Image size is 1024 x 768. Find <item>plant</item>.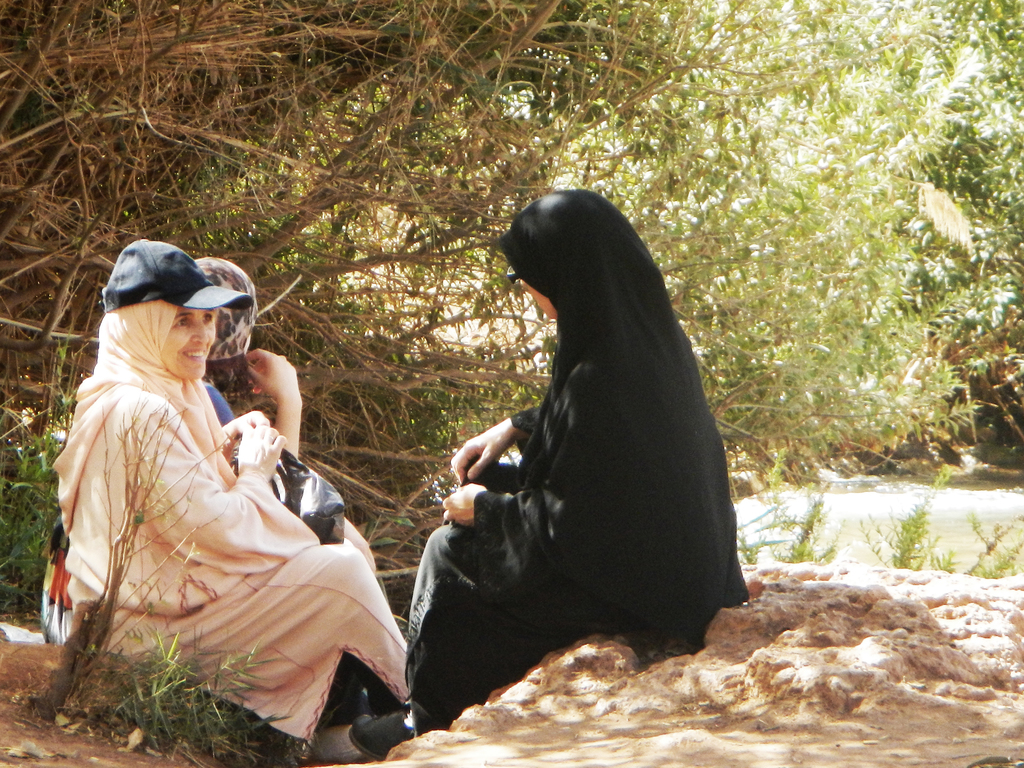
detection(359, 513, 428, 576).
